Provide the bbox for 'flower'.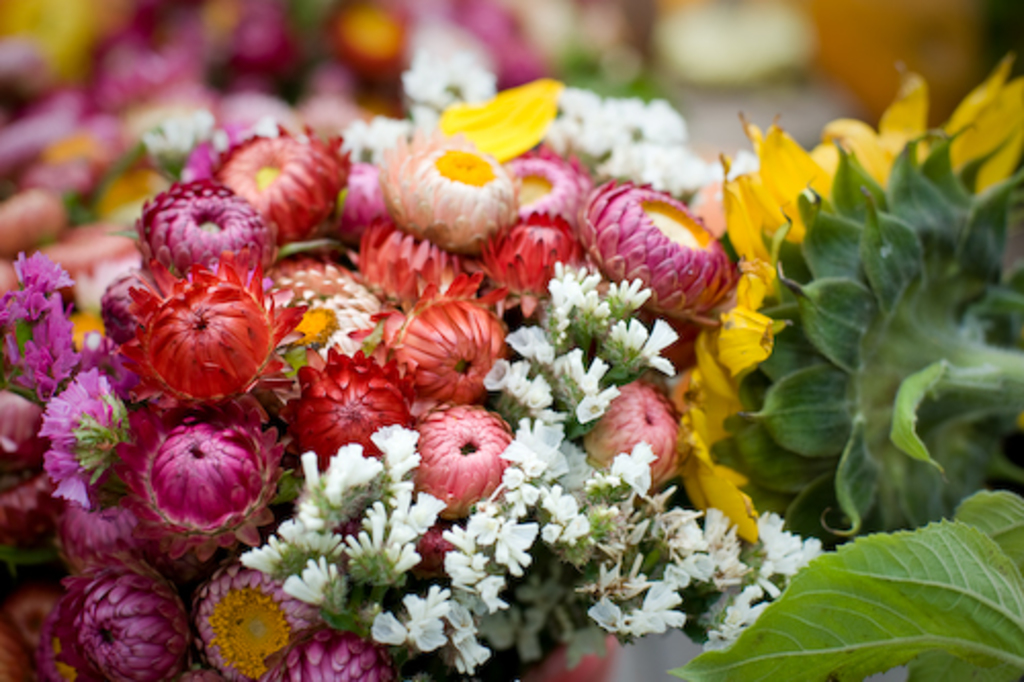
locate(672, 51, 1022, 557).
